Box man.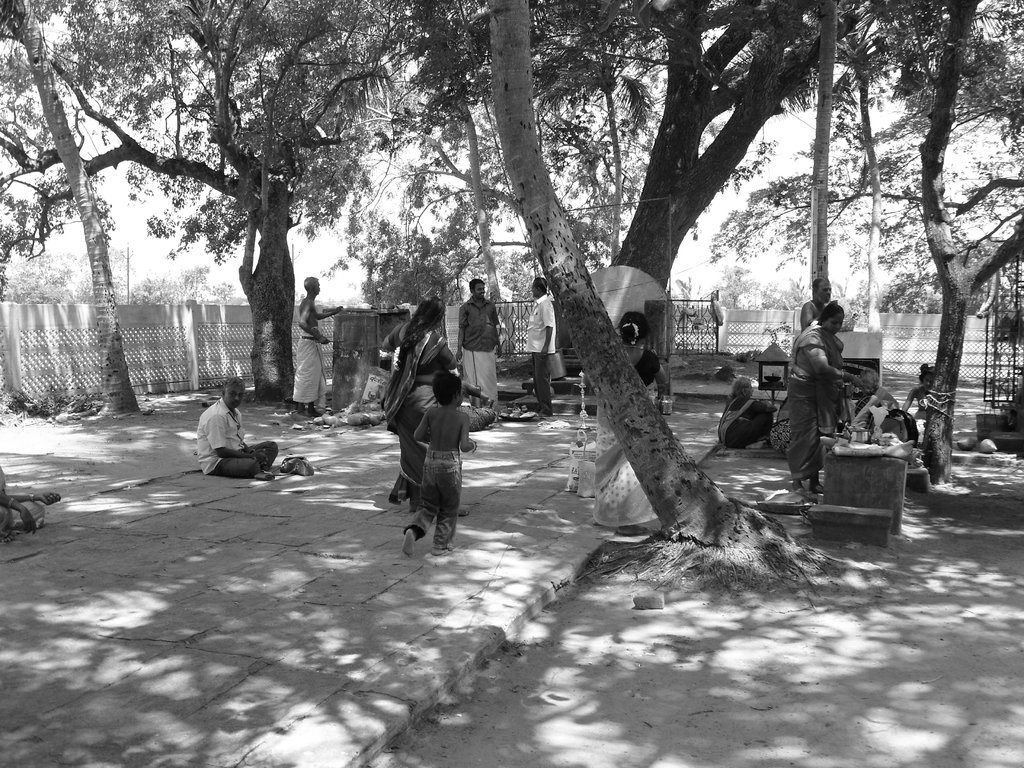
Rect(456, 275, 506, 405).
